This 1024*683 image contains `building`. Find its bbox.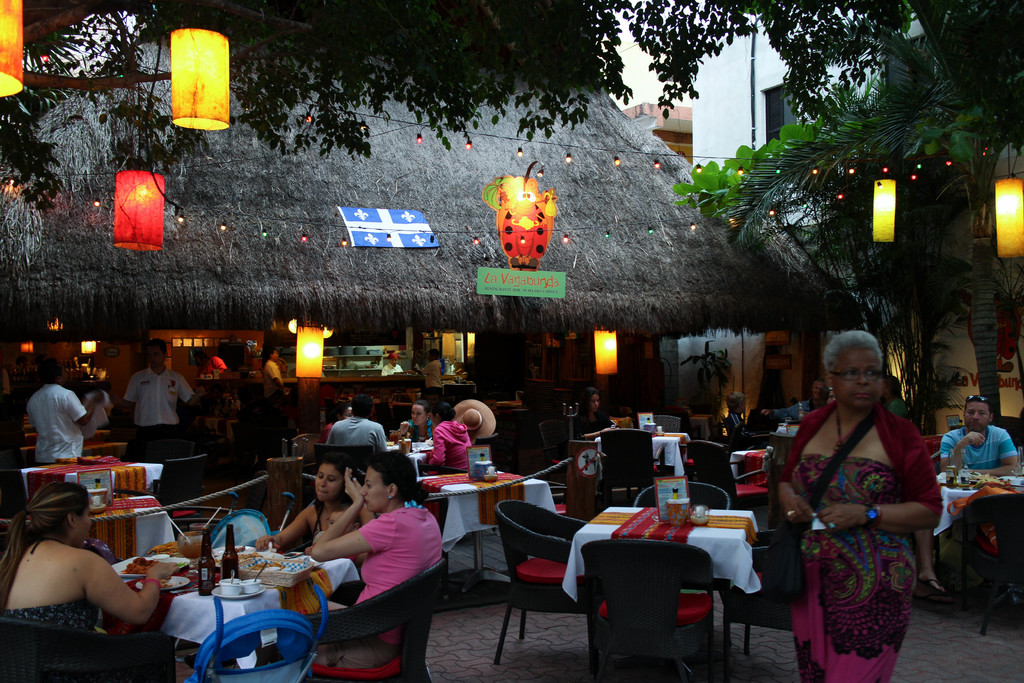
BBox(692, 0, 927, 310).
